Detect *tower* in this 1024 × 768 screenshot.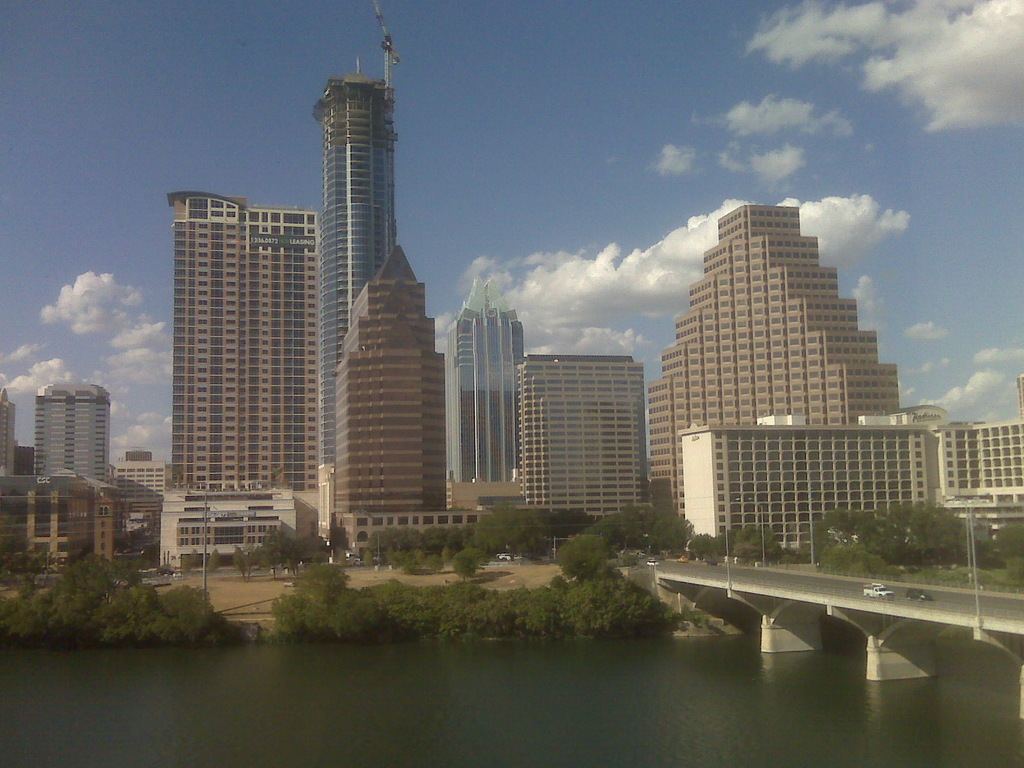
Detection: [x1=310, y1=2, x2=397, y2=465].
